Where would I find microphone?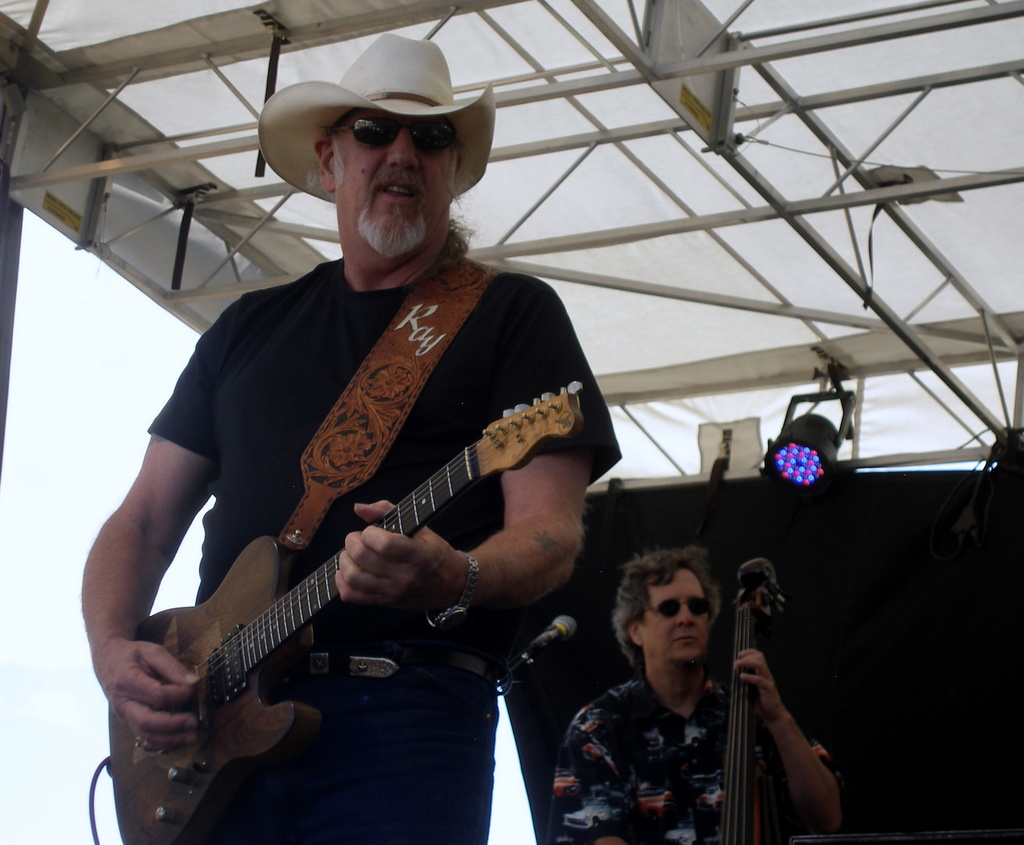
At 525, 613, 580, 654.
